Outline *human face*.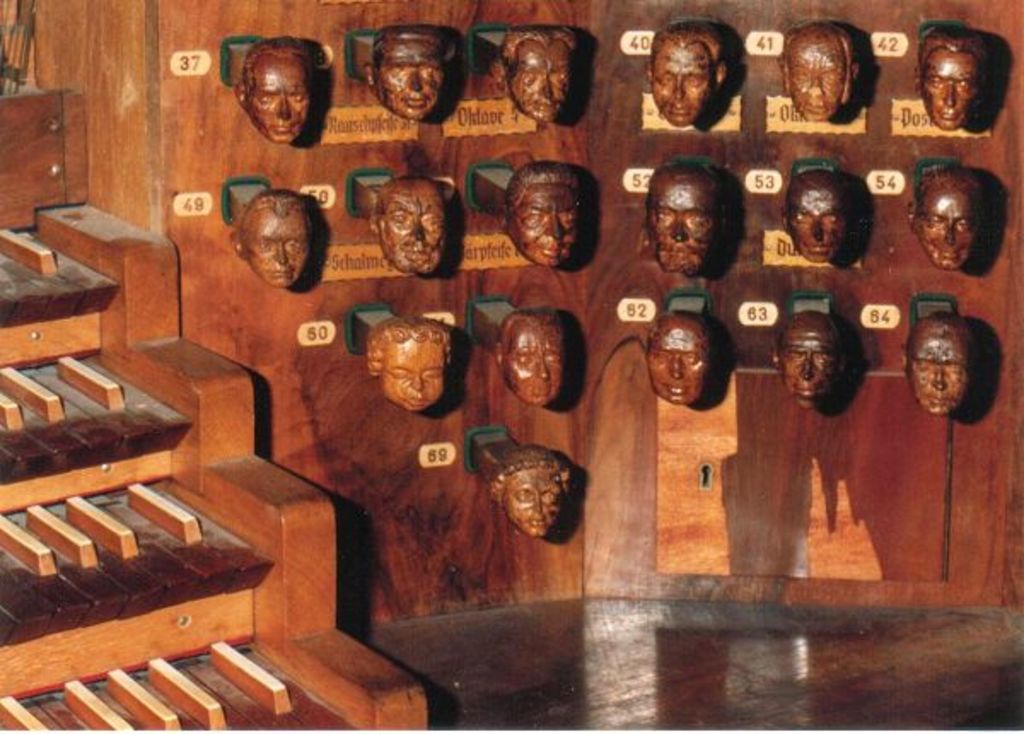
Outline: detection(649, 176, 717, 270).
